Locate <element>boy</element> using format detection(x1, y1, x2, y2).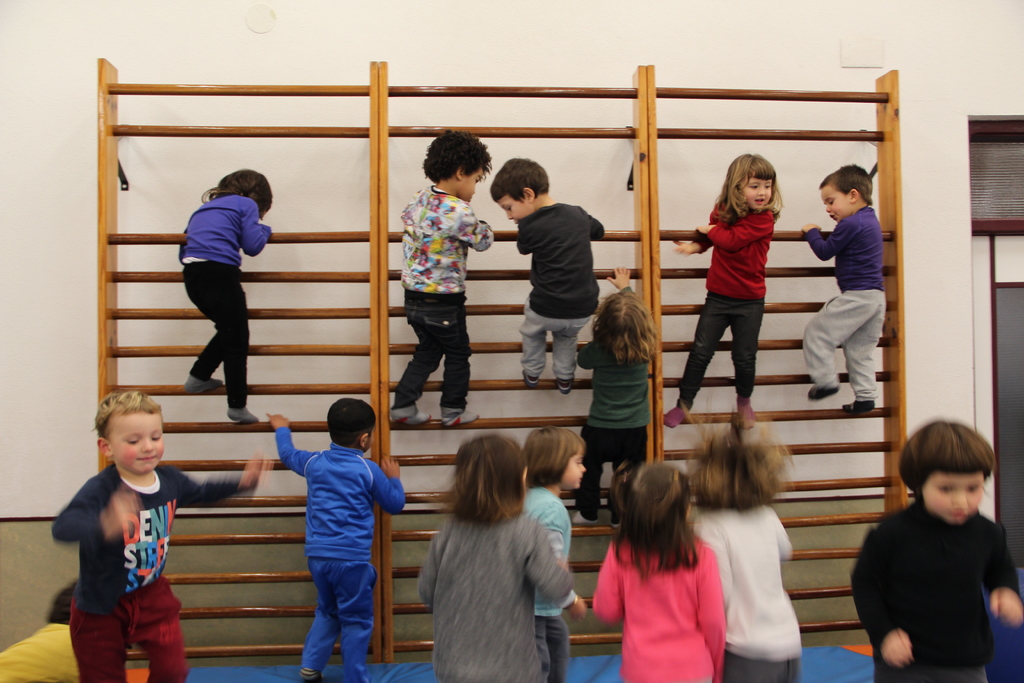
detection(490, 157, 607, 393).
